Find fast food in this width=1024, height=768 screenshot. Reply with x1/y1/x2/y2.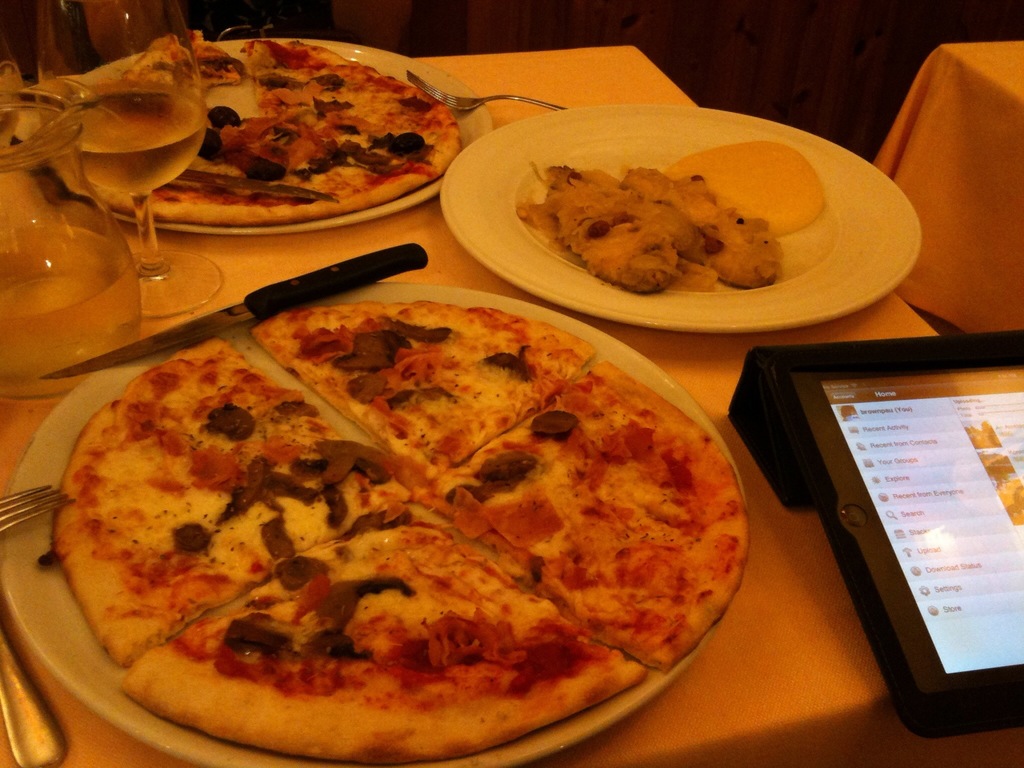
117/25/239/97.
